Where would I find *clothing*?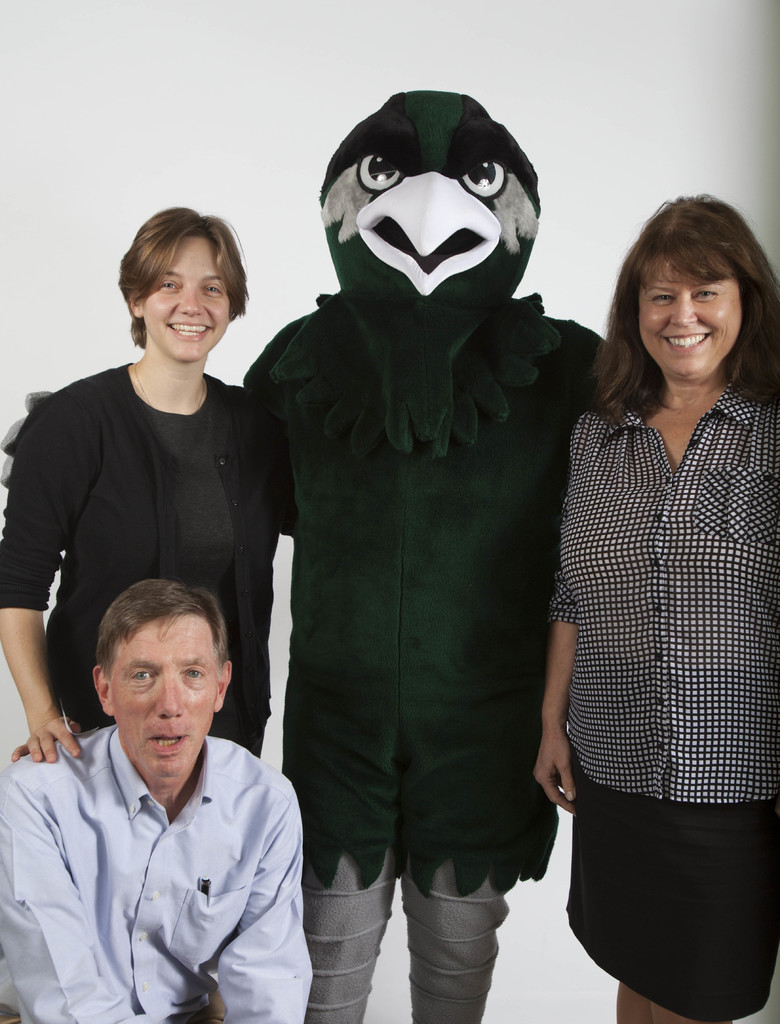
At crop(0, 729, 312, 1023).
